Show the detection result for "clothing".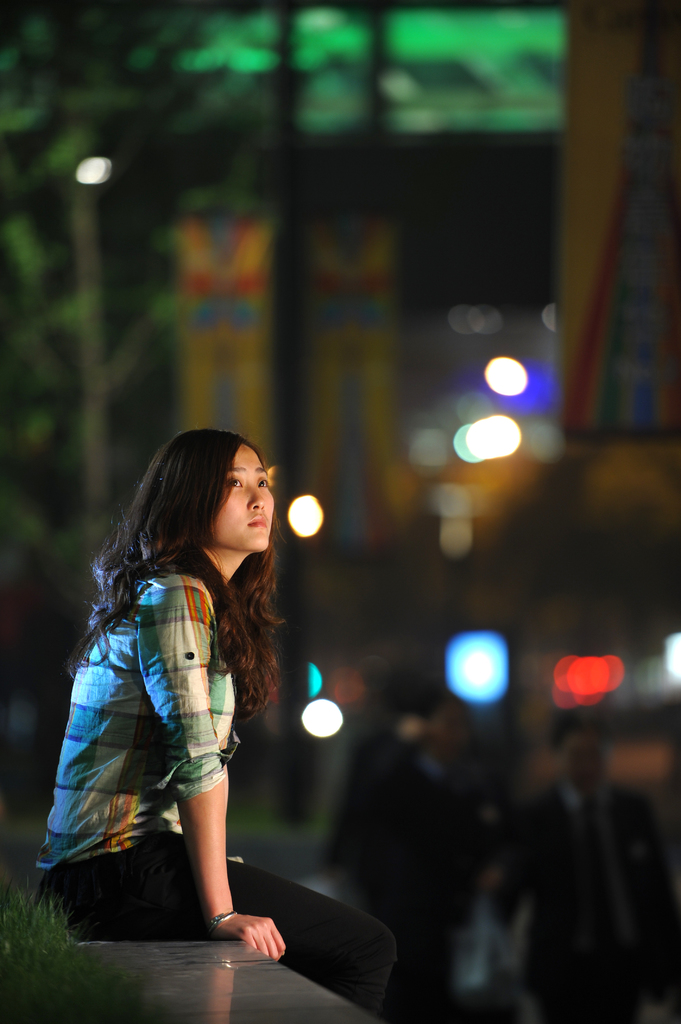
(x1=77, y1=544, x2=266, y2=924).
